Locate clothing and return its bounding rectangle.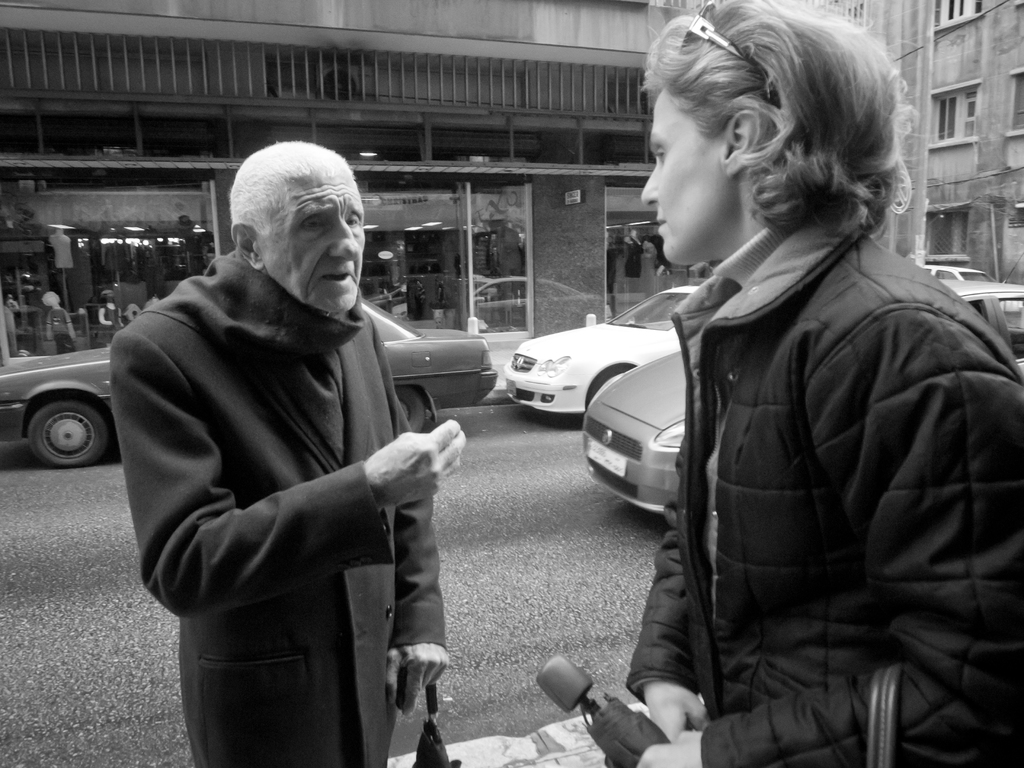
bbox(622, 159, 1023, 767).
